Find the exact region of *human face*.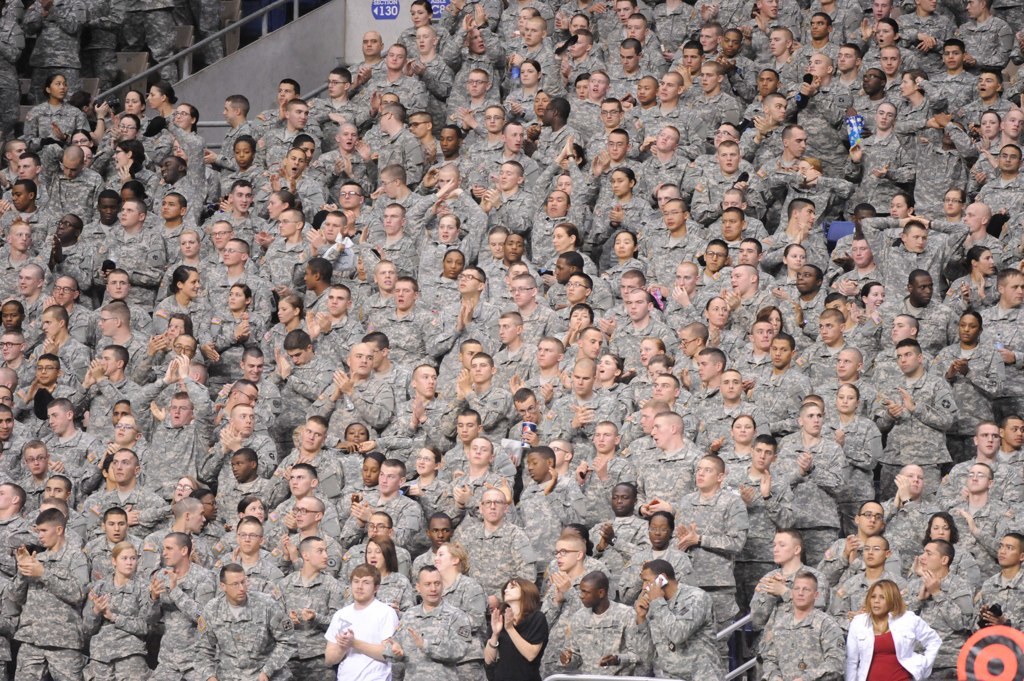
Exact region: bbox=(650, 412, 673, 452).
